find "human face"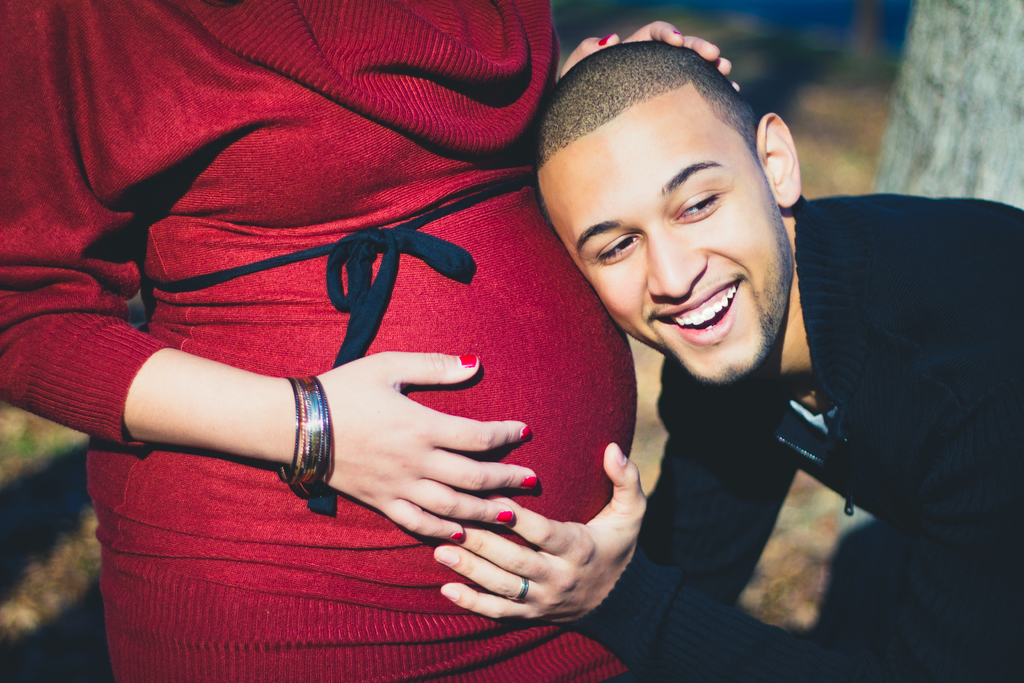
534/115/765/383
